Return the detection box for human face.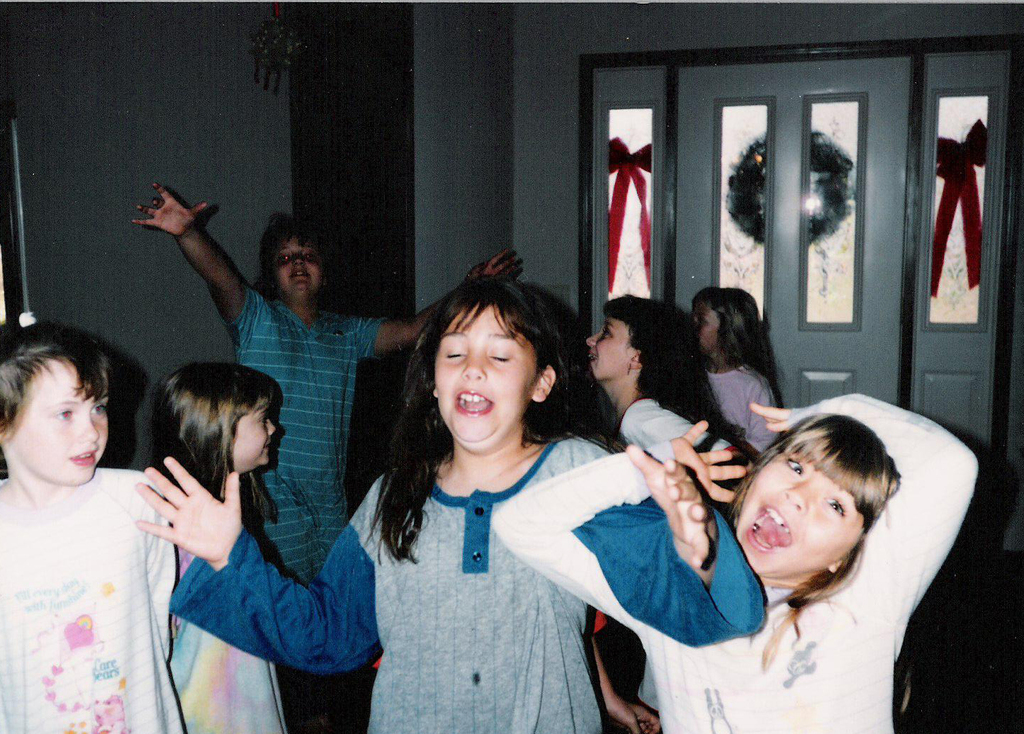
x1=439, y1=305, x2=530, y2=438.
